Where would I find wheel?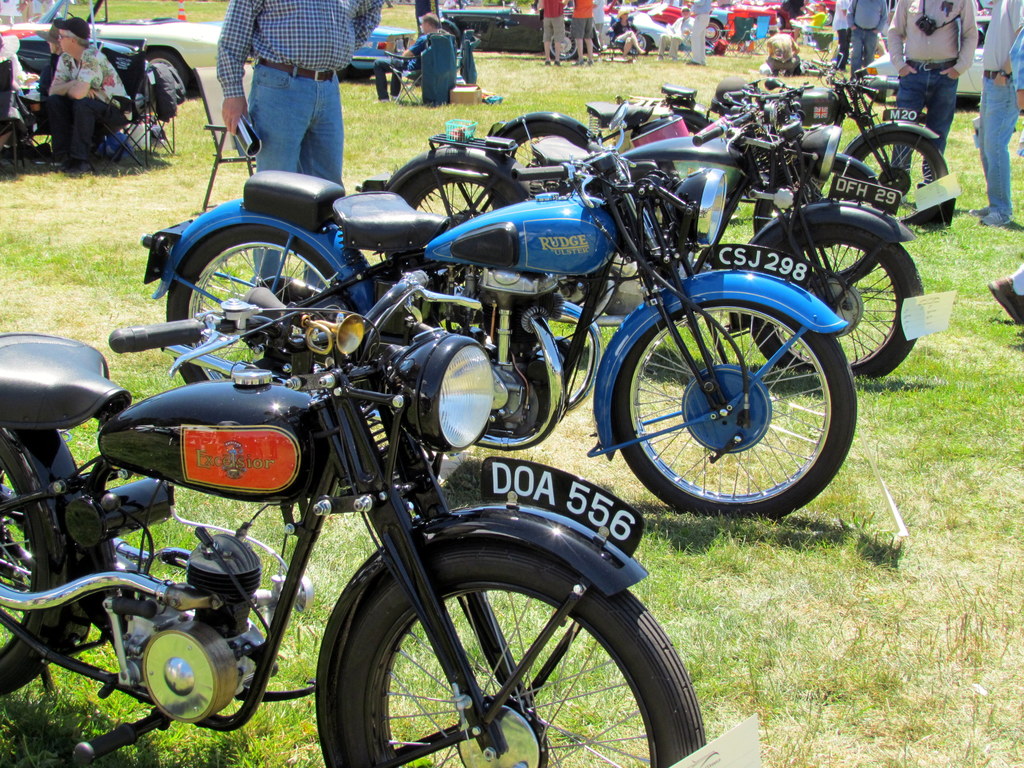
At left=823, top=12, right=832, bottom=26.
